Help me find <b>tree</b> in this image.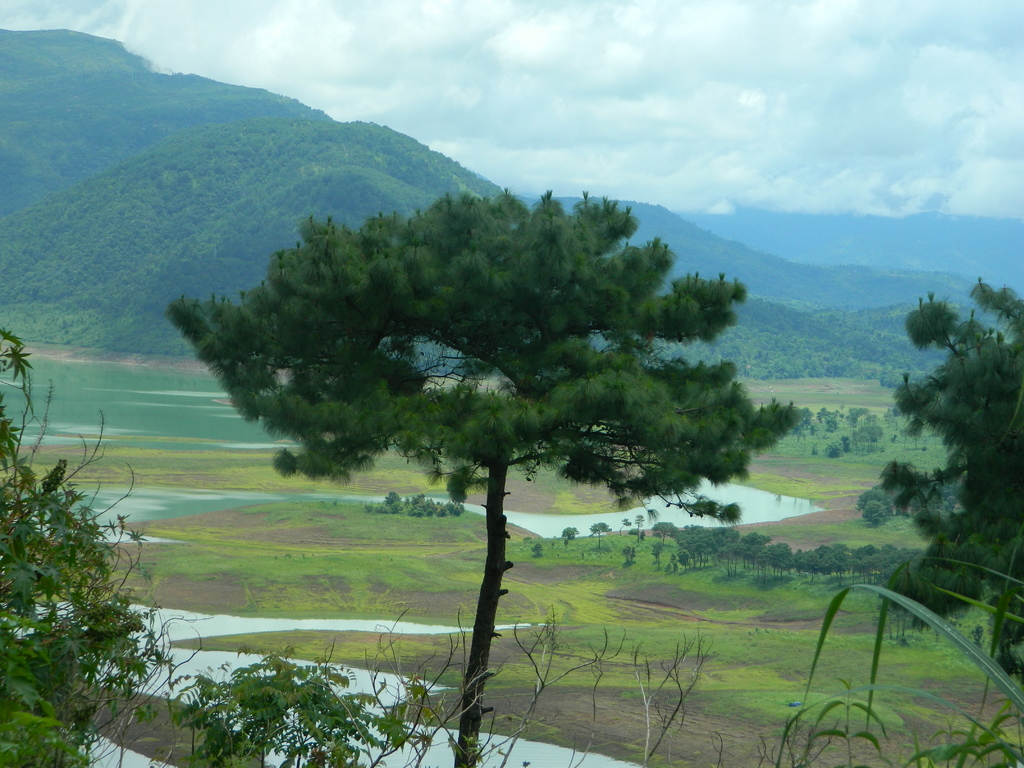
Found it: crop(174, 650, 416, 767).
